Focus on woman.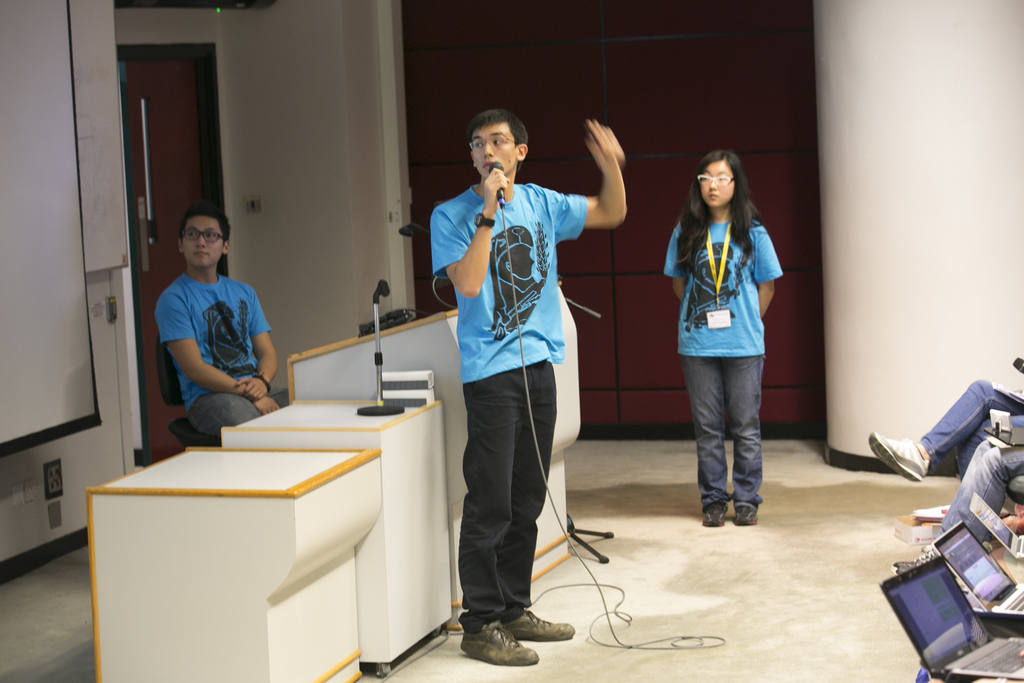
Focused at <region>662, 149, 784, 527</region>.
